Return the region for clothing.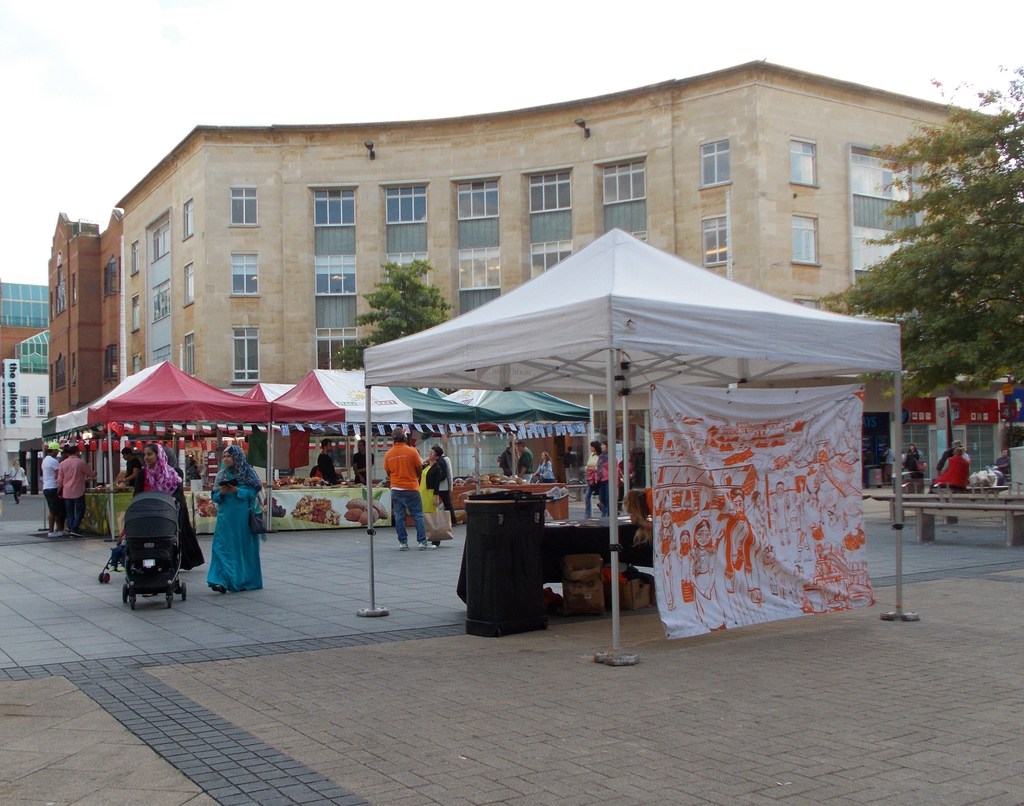
box(322, 453, 347, 490).
